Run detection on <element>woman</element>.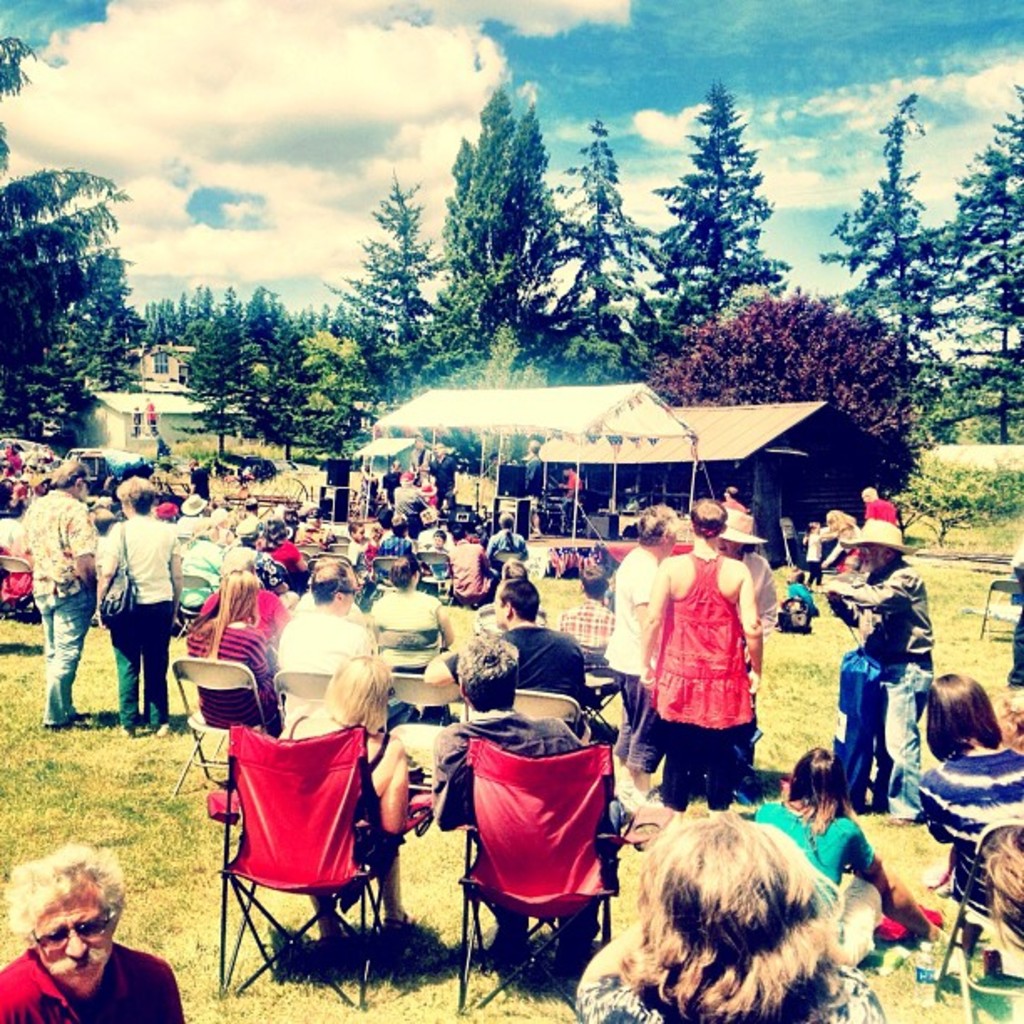
Result: bbox(629, 522, 775, 828).
